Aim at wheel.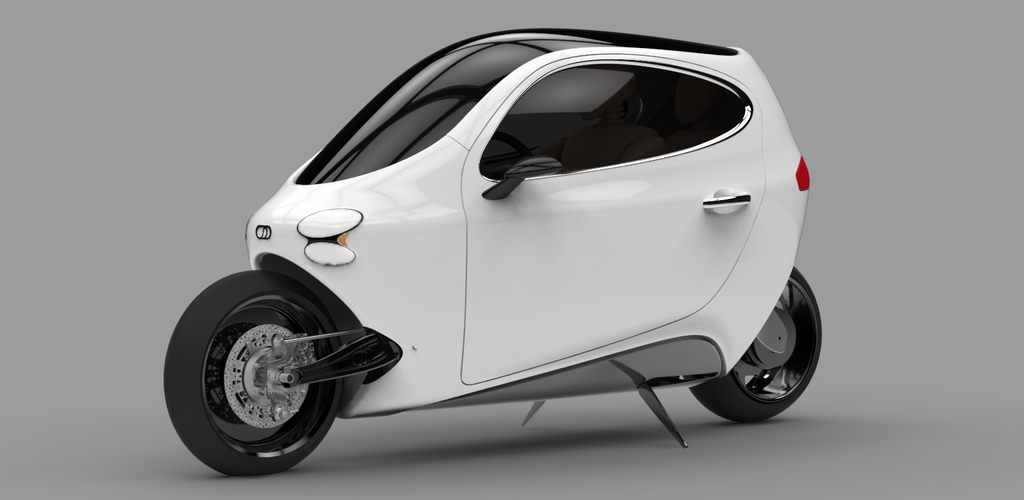
Aimed at [x1=690, y1=263, x2=824, y2=421].
